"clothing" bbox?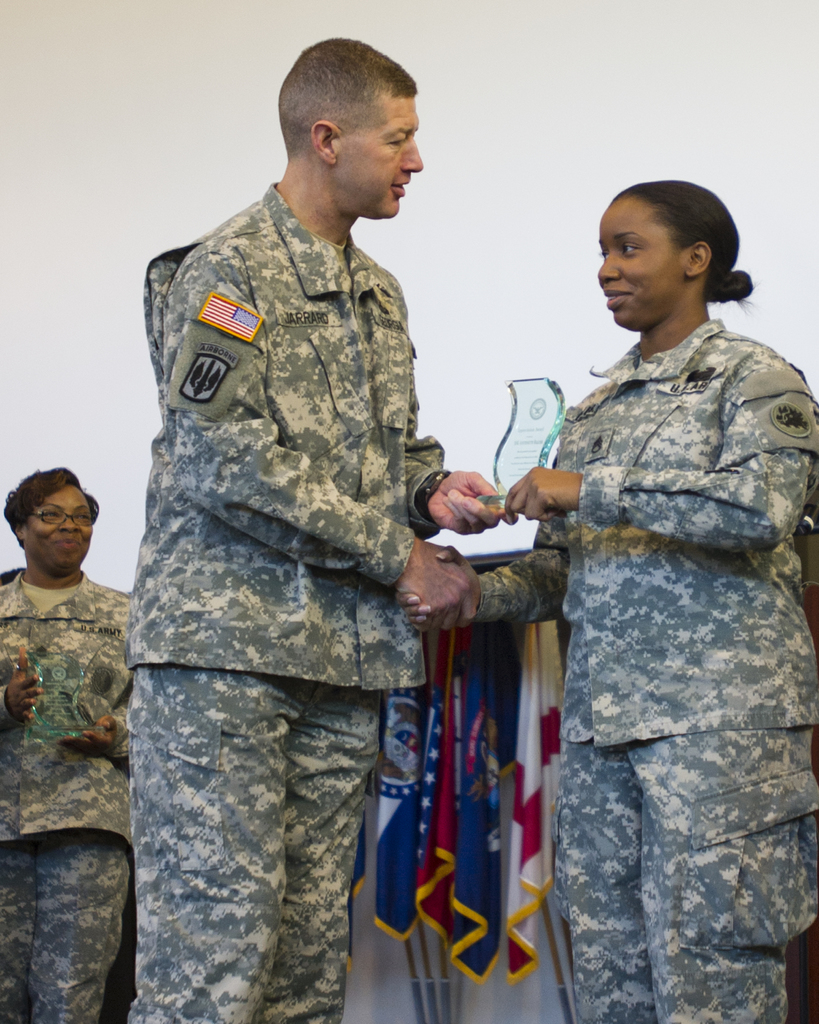
box=[462, 310, 818, 1023]
